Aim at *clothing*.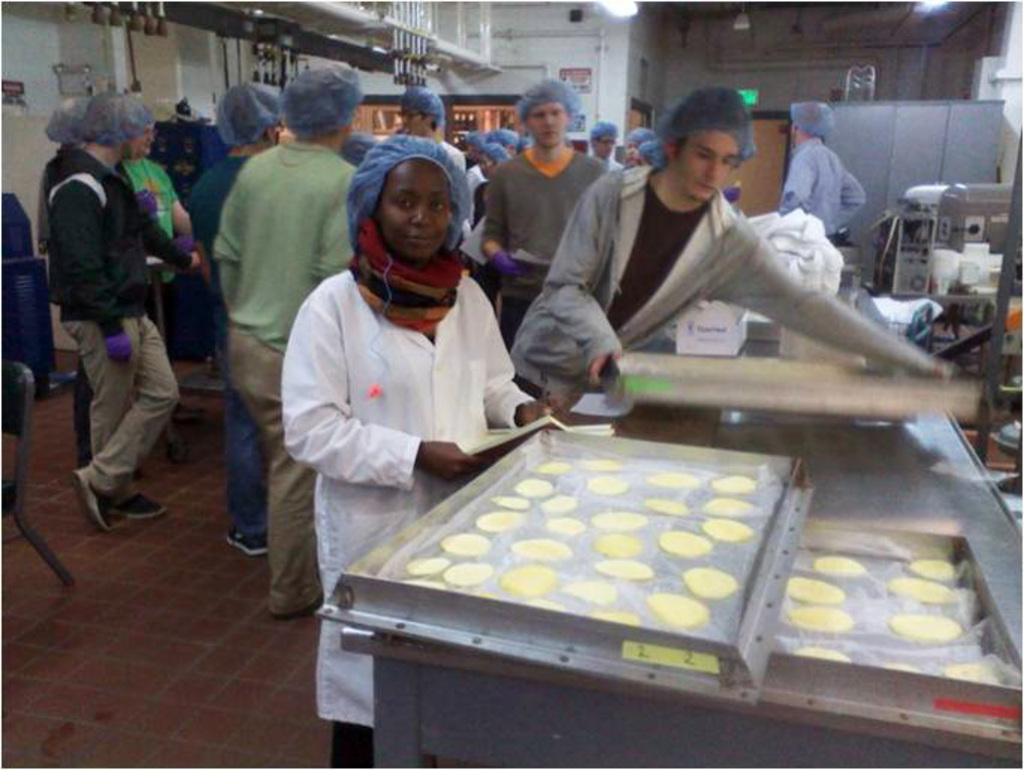
Aimed at {"left": 30, "top": 102, "right": 185, "bottom": 523}.
